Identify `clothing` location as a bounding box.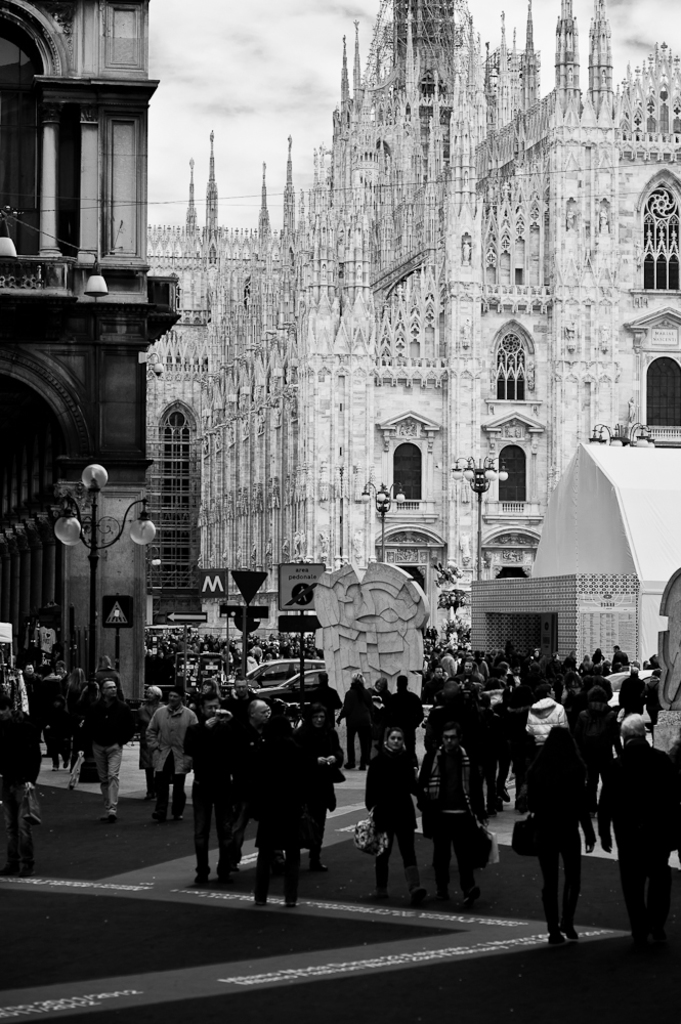
detection(519, 684, 611, 935).
